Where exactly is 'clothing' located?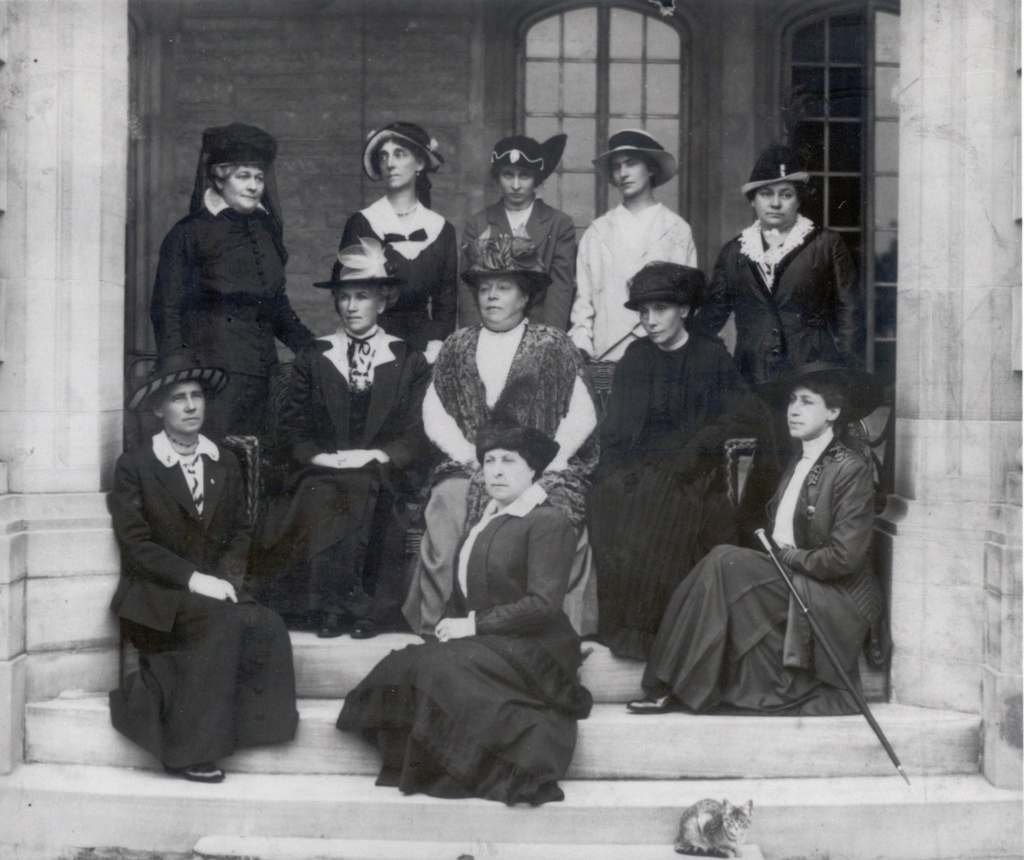
Its bounding box is box(276, 331, 429, 607).
